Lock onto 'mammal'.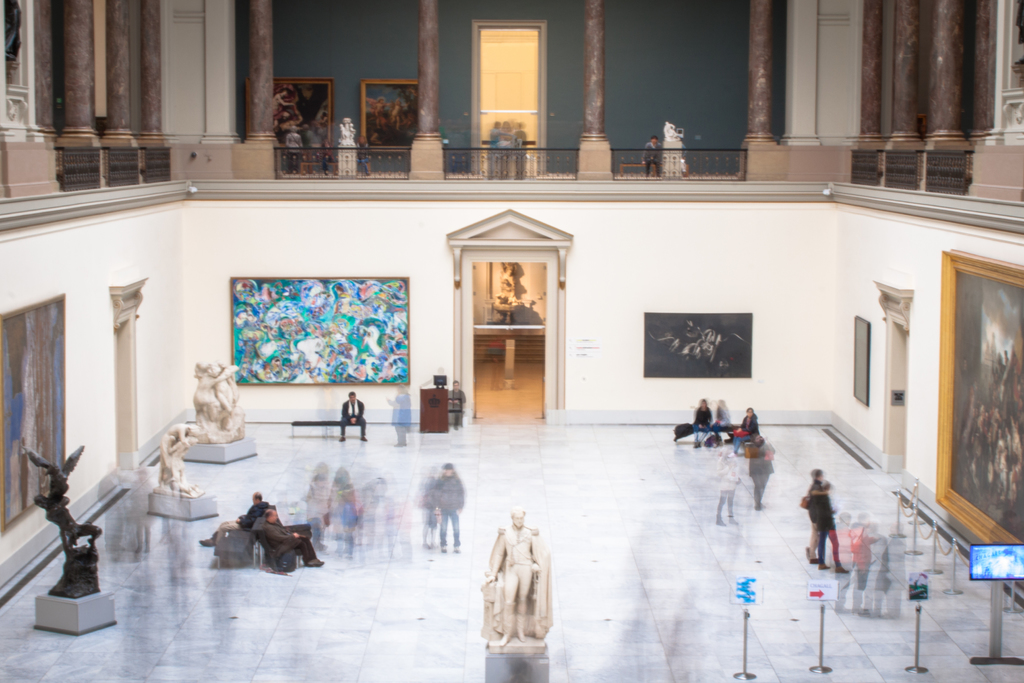
Locked: select_region(168, 436, 194, 490).
